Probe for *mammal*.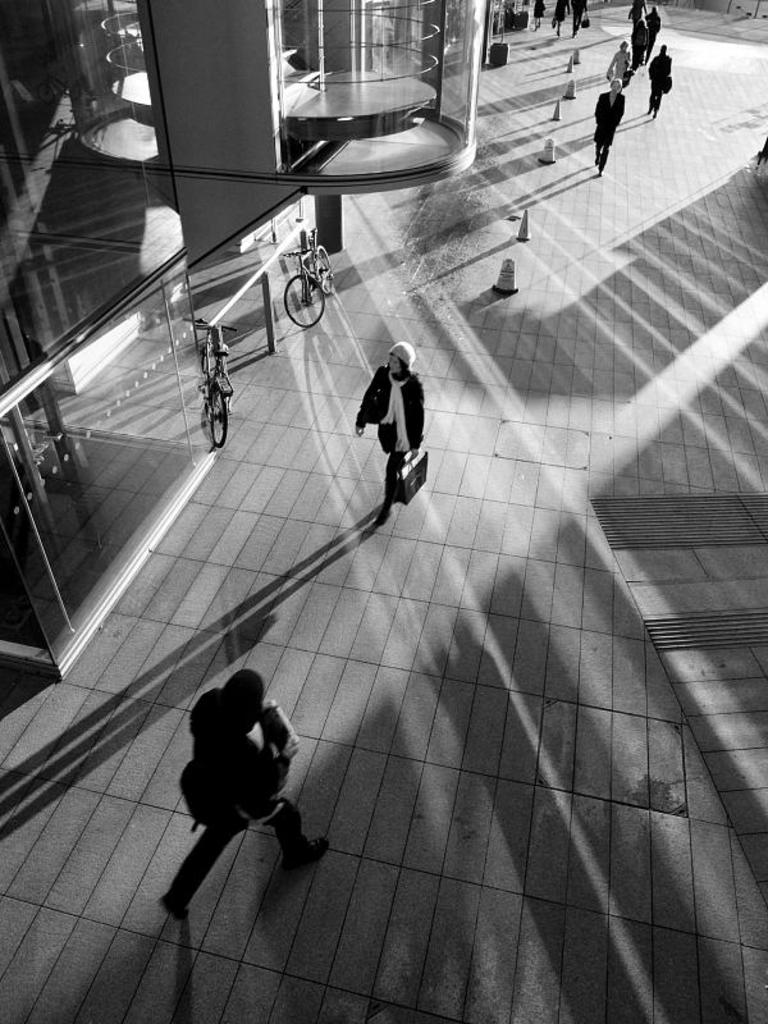
Probe result: 157,664,332,916.
